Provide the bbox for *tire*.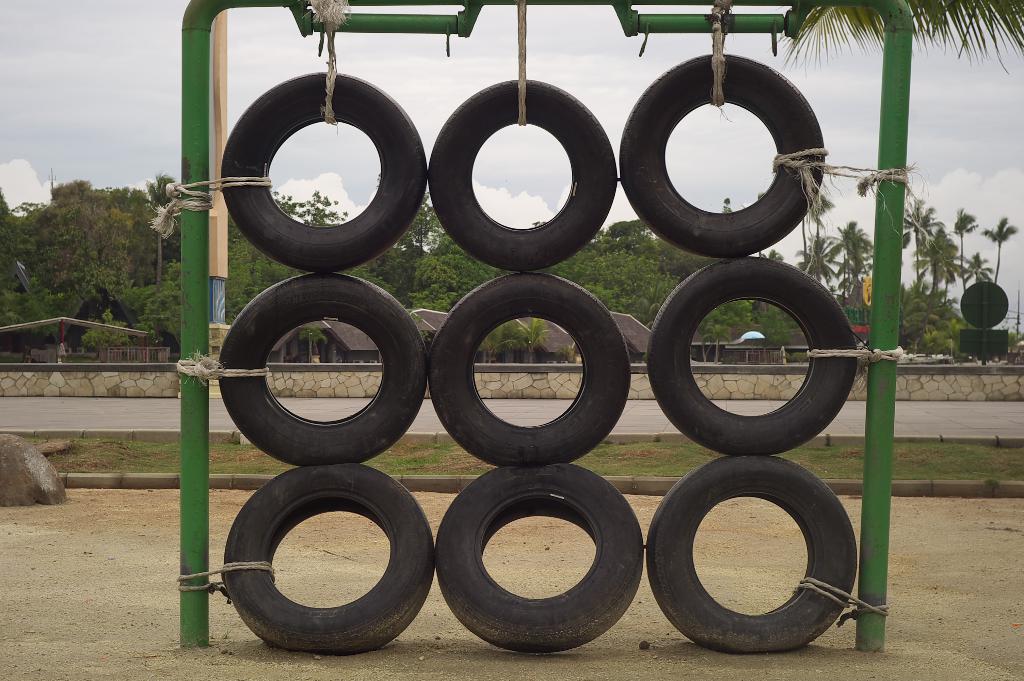
[left=616, top=49, right=822, bottom=263].
